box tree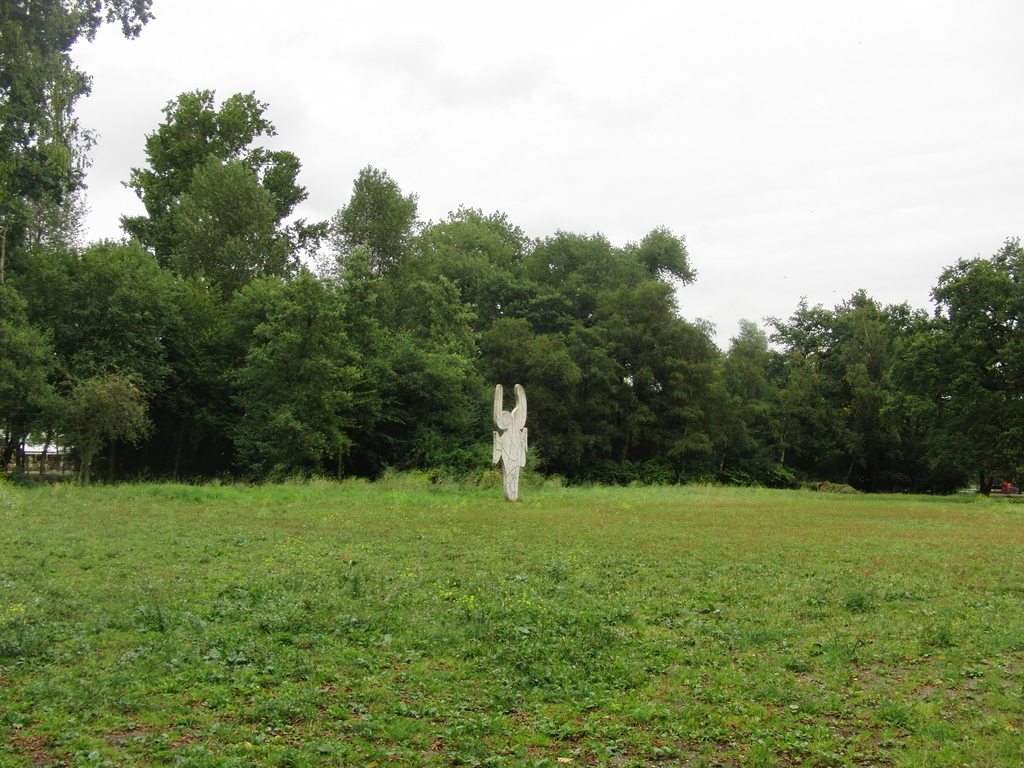
locate(396, 202, 494, 331)
